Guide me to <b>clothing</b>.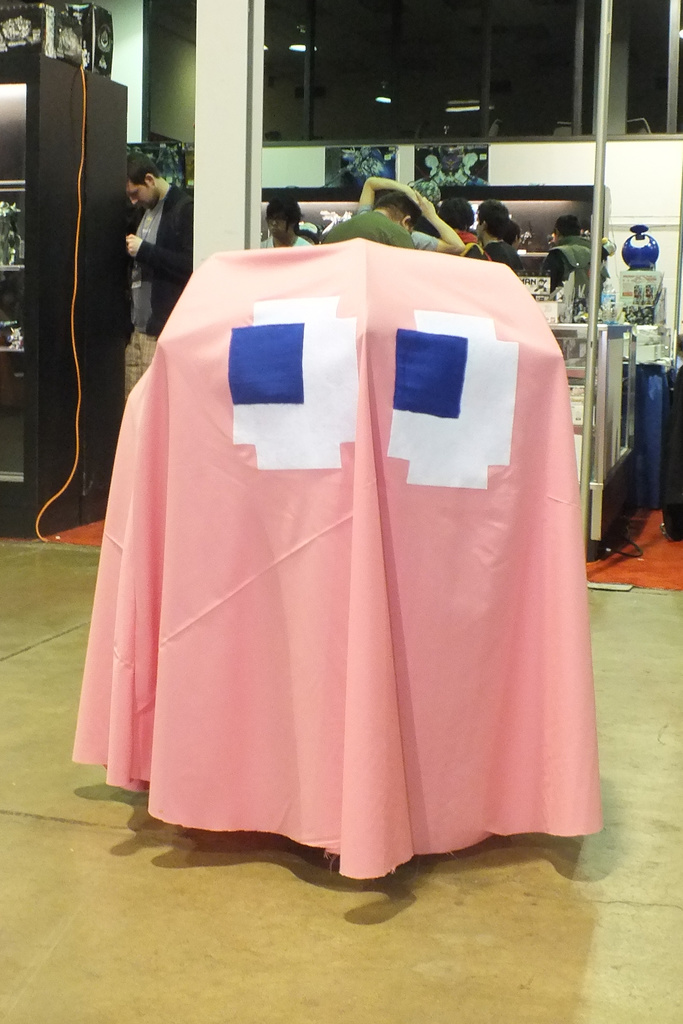
Guidance: bbox(122, 182, 194, 340).
